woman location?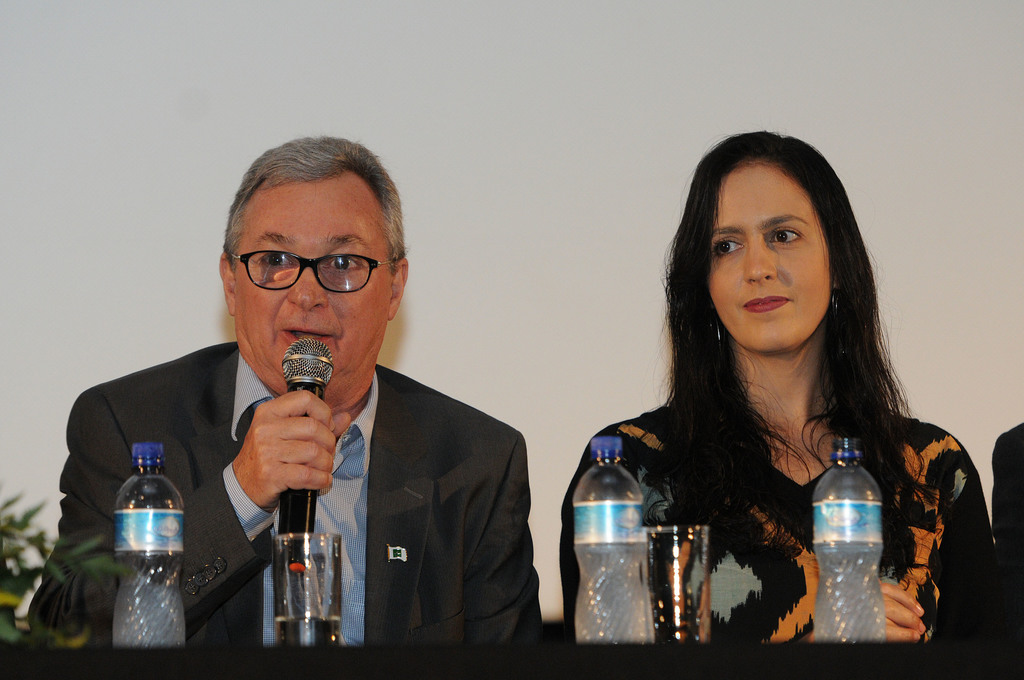
{"x1": 575, "y1": 122, "x2": 973, "y2": 659}
